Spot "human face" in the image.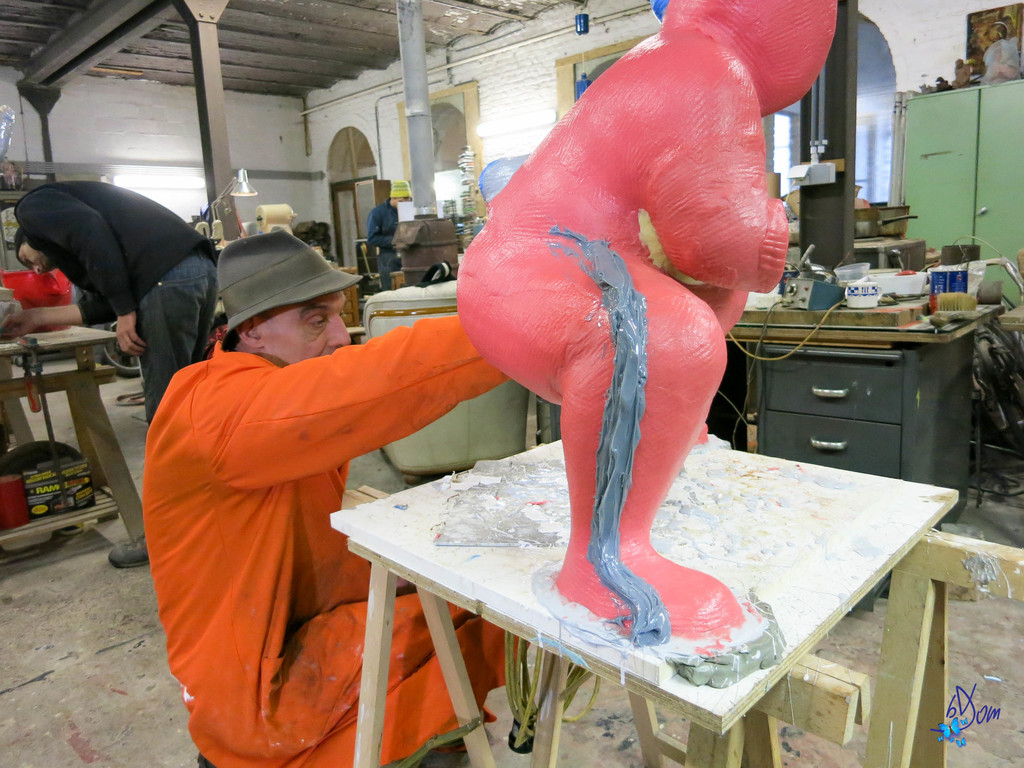
"human face" found at (left=19, top=242, right=56, bottom=274).
